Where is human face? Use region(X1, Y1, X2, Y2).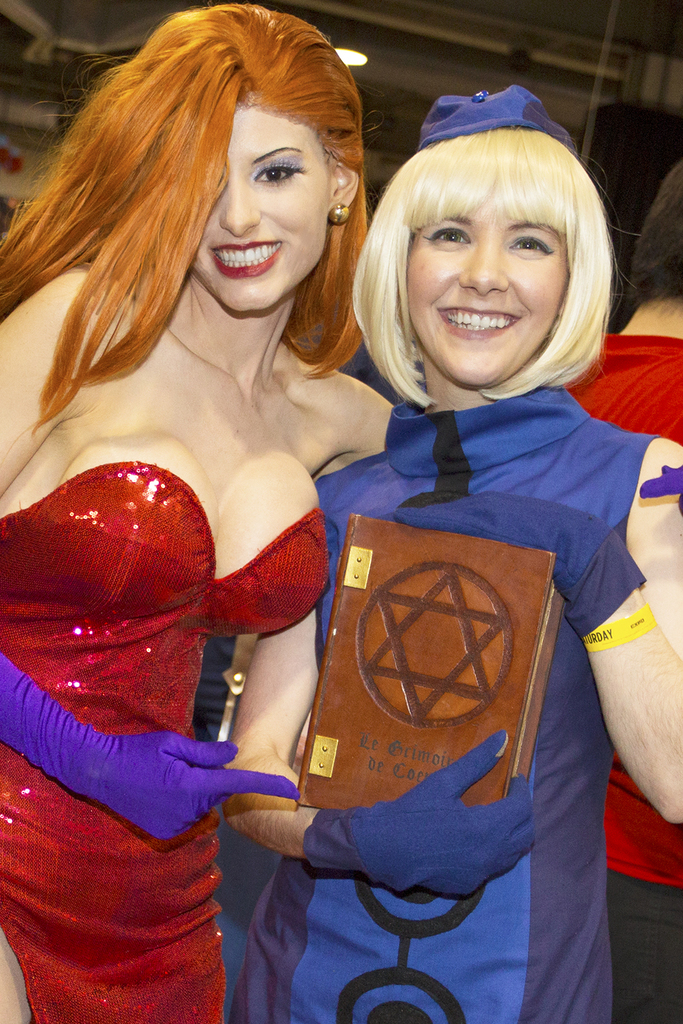
region(401, 203, 564, 386).
